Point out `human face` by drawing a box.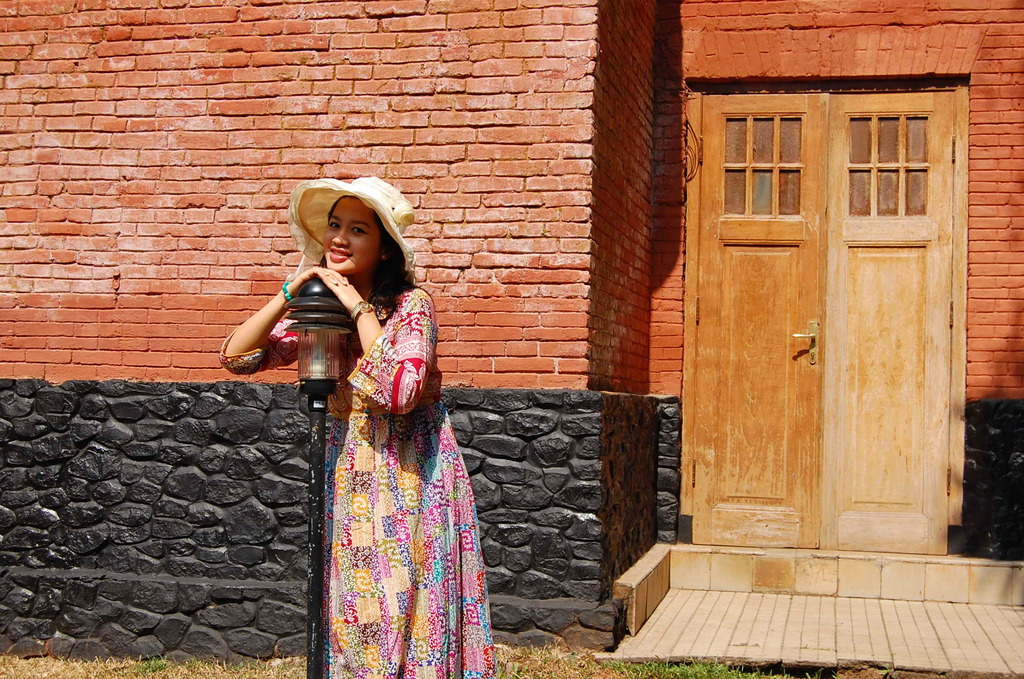
(331, 197, 382, 271).
